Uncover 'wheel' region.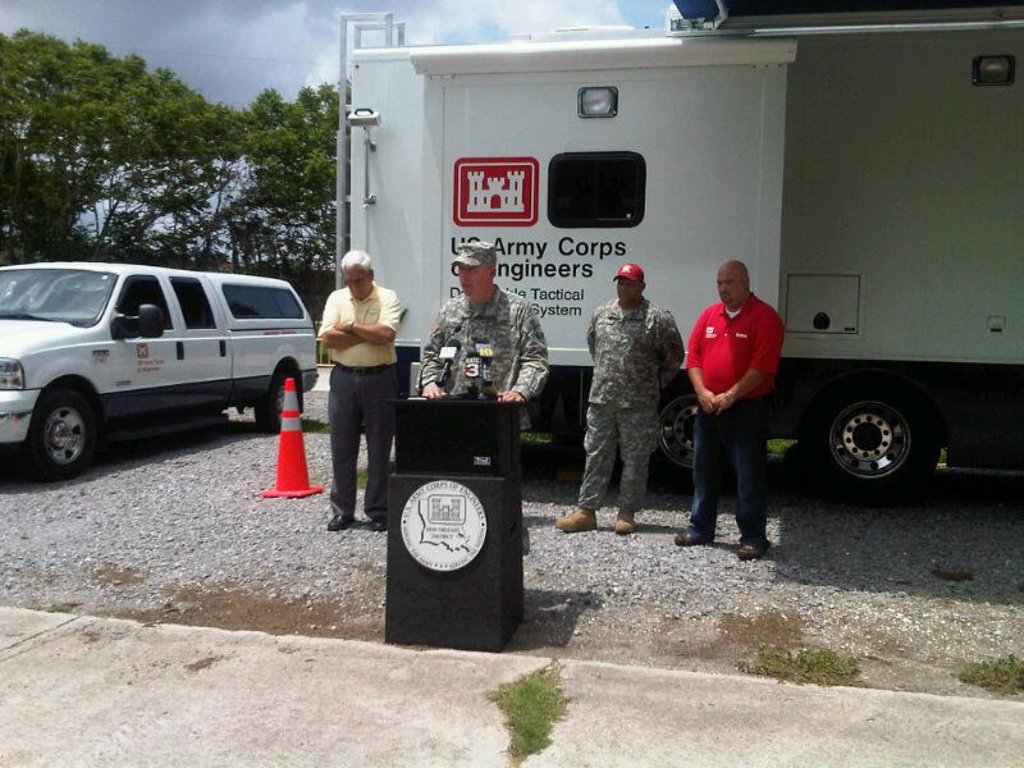
Uncovered: select_region(655, 394, 704, 492).
